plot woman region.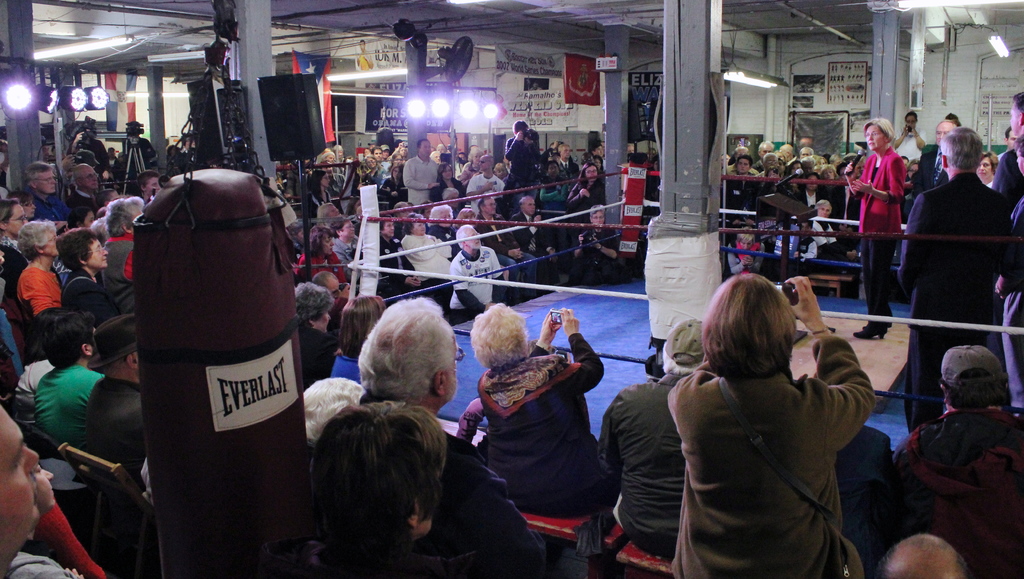
Plotted at bbox=[380, 216, 400, 282].
